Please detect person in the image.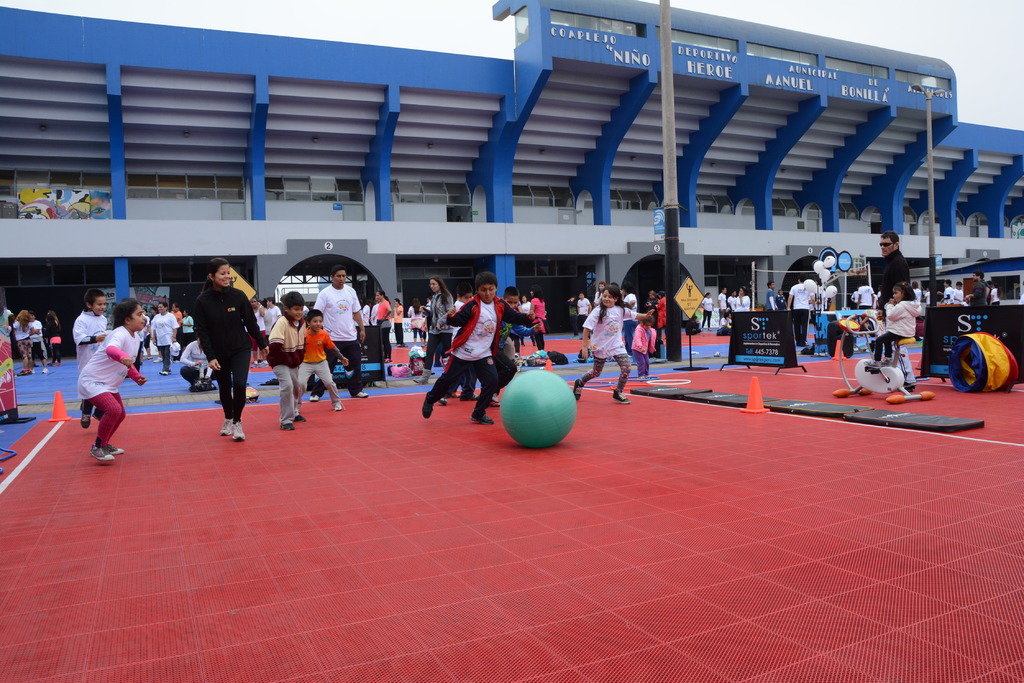
Rect(952, 279, 968, 303).
